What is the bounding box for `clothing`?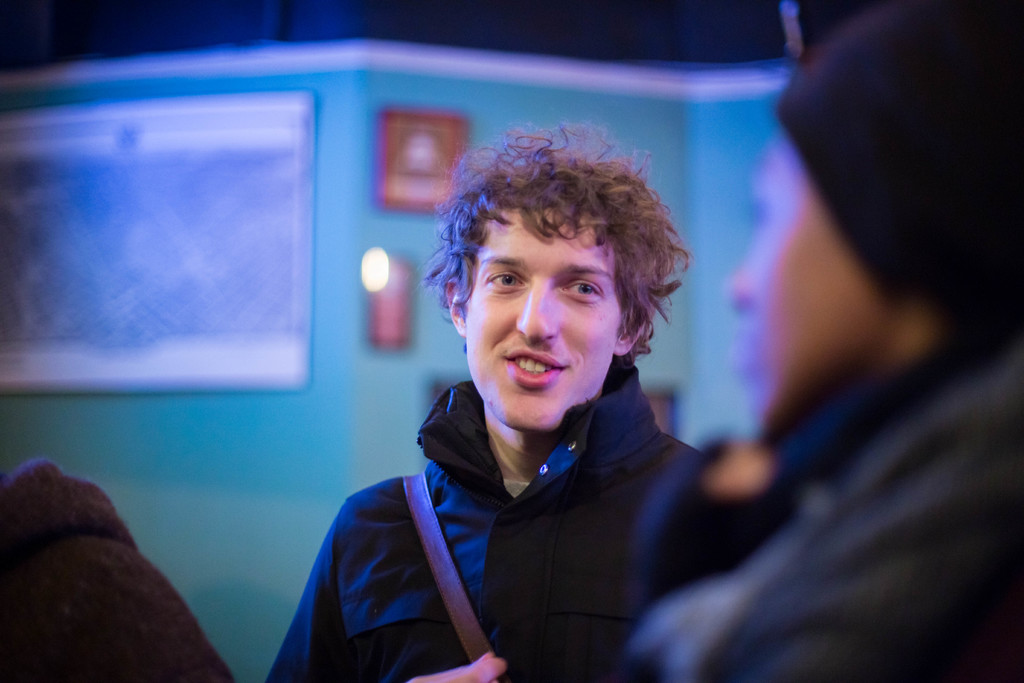
Rect(621, 290, 1021, 682).
